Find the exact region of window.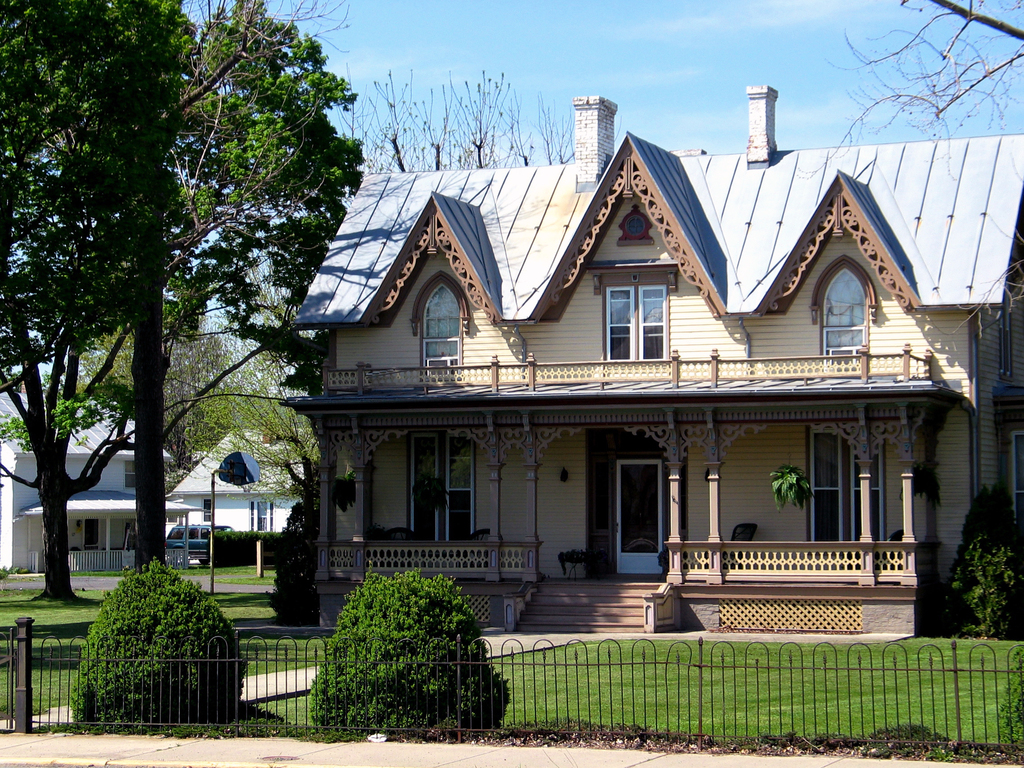
Exact region: bbox(589, 262, 669, 363).
